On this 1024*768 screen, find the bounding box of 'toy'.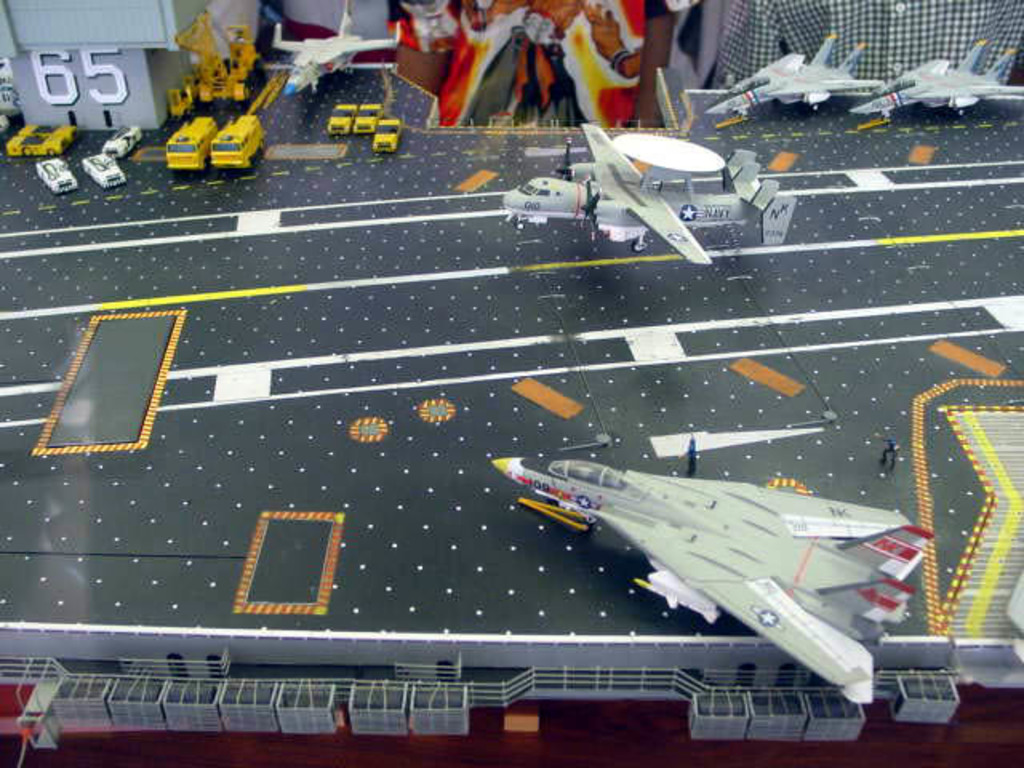
Bounding box: (352,107,382,134).
